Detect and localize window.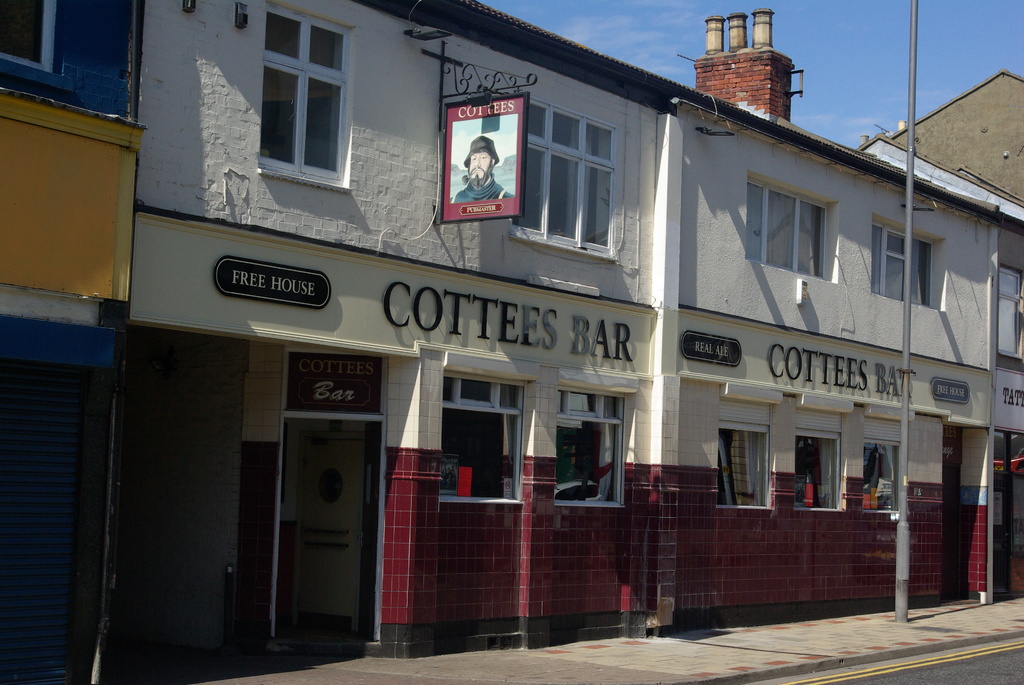
Localized at [left=868, top=211, right=948, bottom=316].
